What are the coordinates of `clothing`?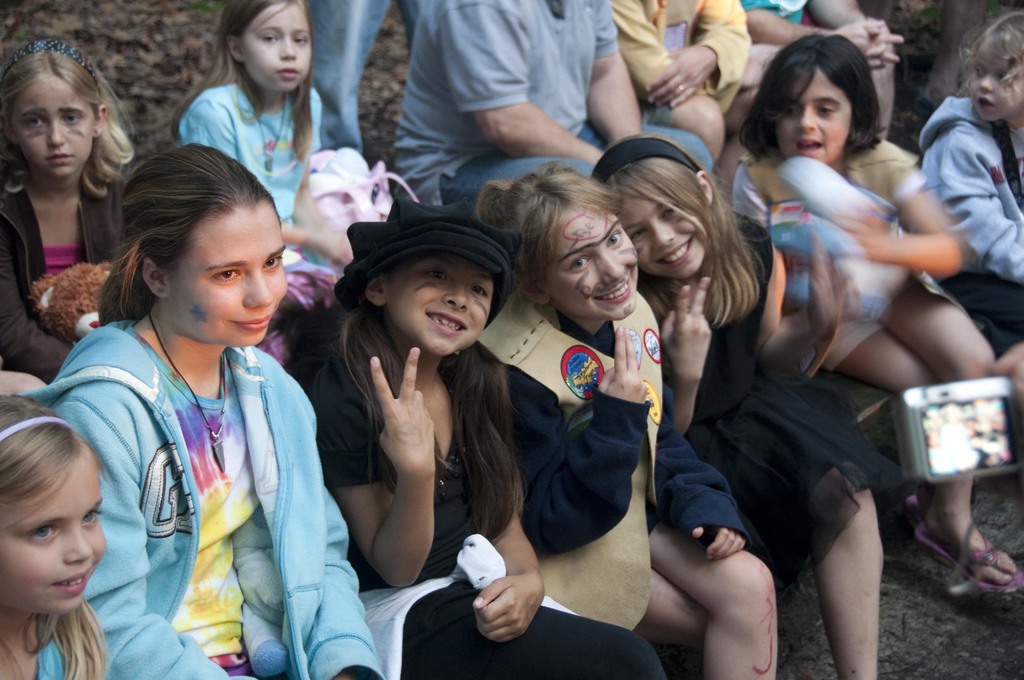
locate(732, 0, 813, 75).
